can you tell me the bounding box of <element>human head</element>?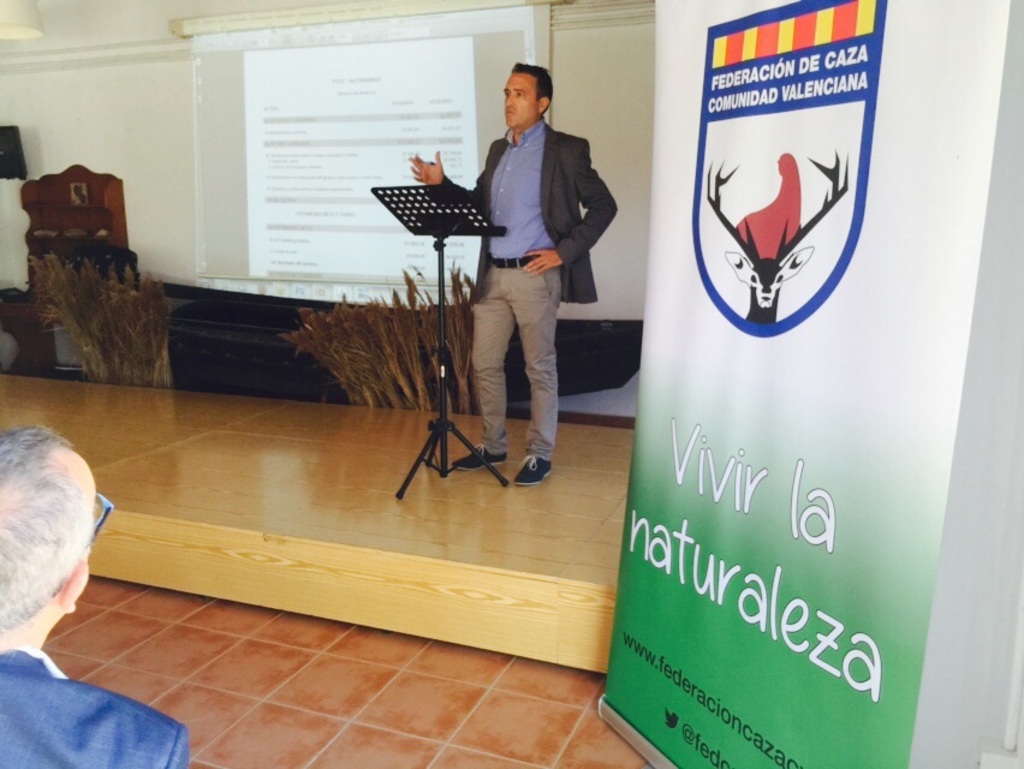
[504,60,553,127].
